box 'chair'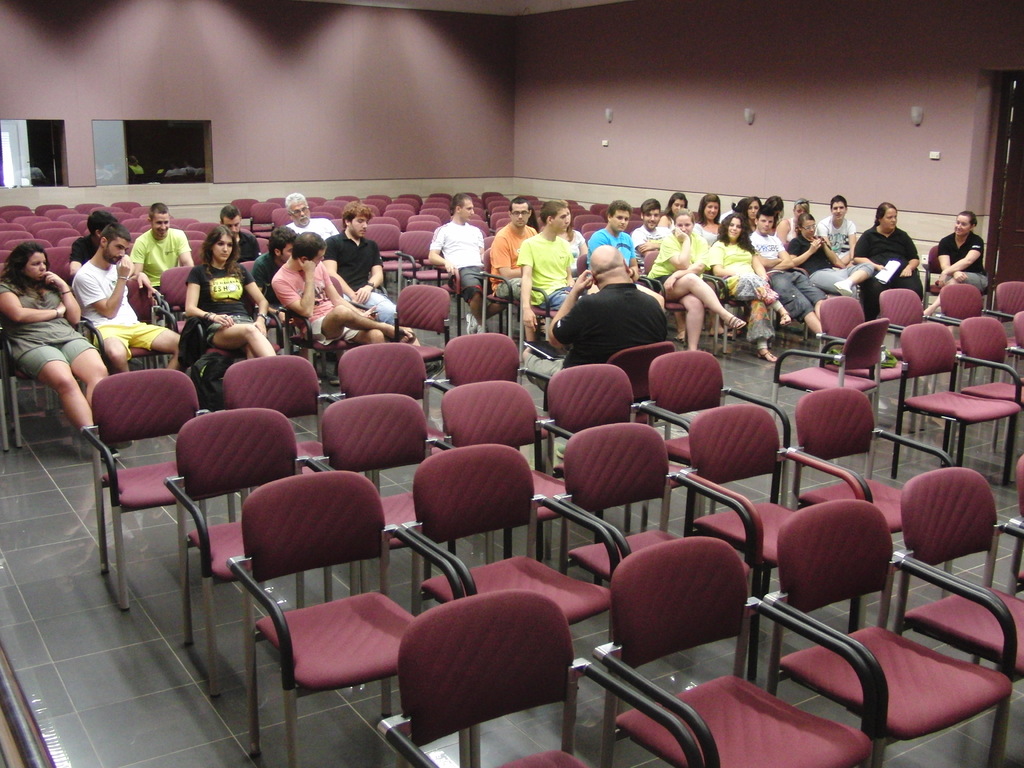
locate(816, 298, 904, 428)
